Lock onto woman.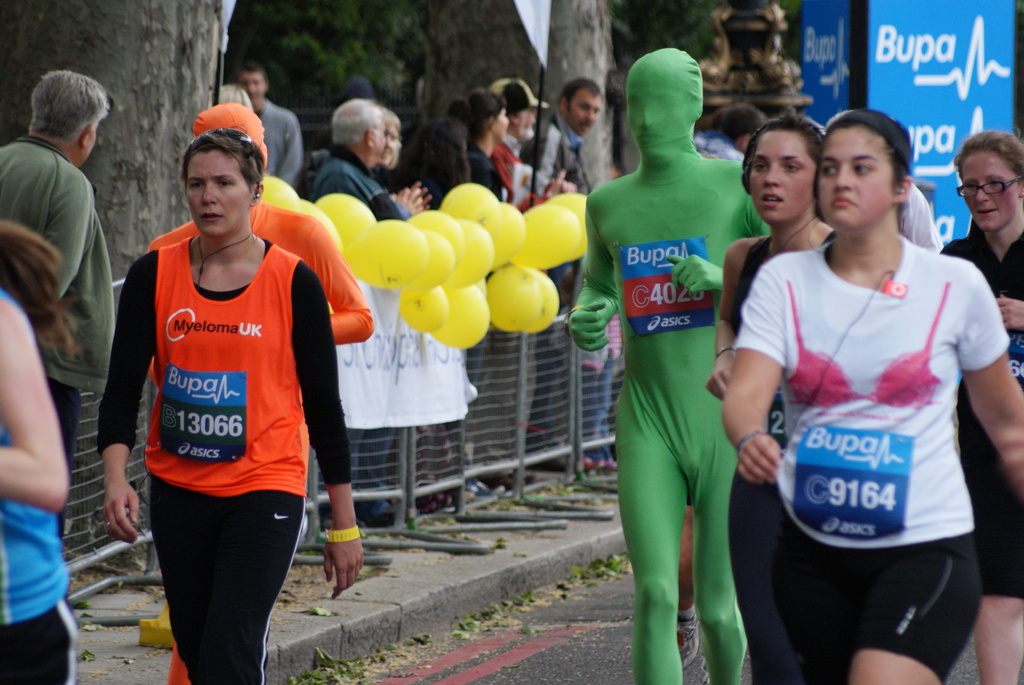
Locked: l=97, t=127, r=367, b=684.
